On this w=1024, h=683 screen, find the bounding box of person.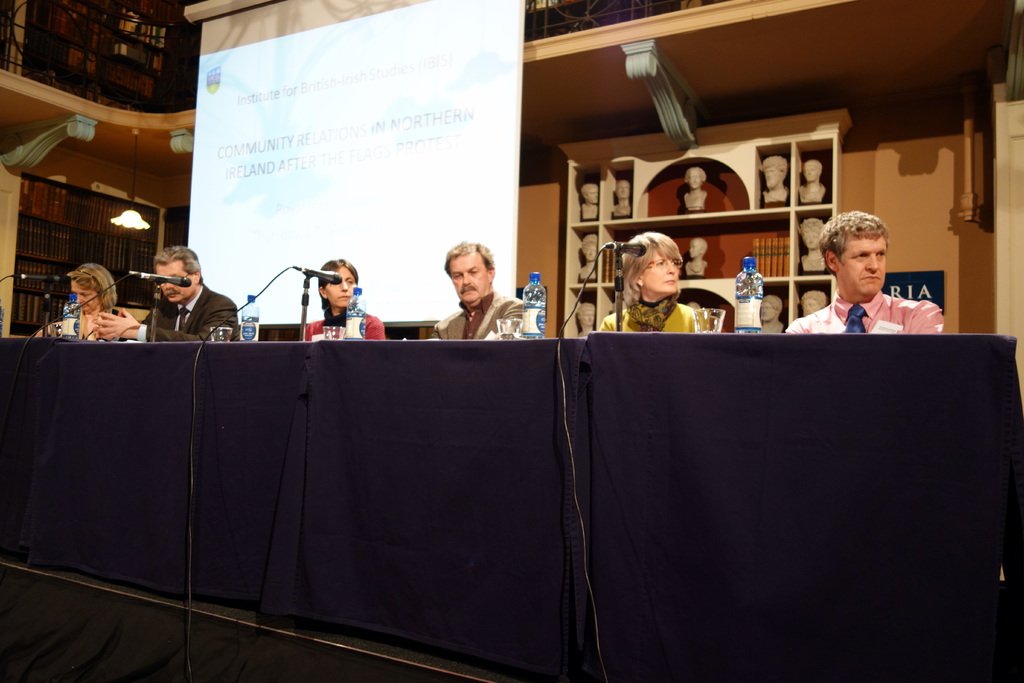
Bounding box: box=[36, 261, 135, 345].
